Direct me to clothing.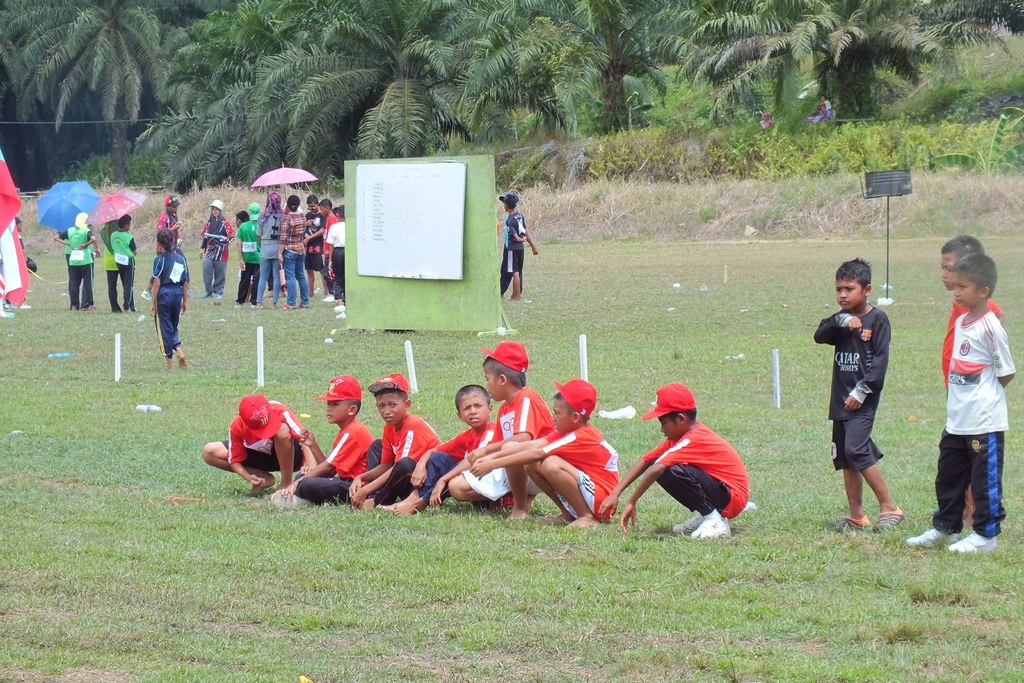
Direction: [x1=256, y1=211, x2=282, y2=300].
